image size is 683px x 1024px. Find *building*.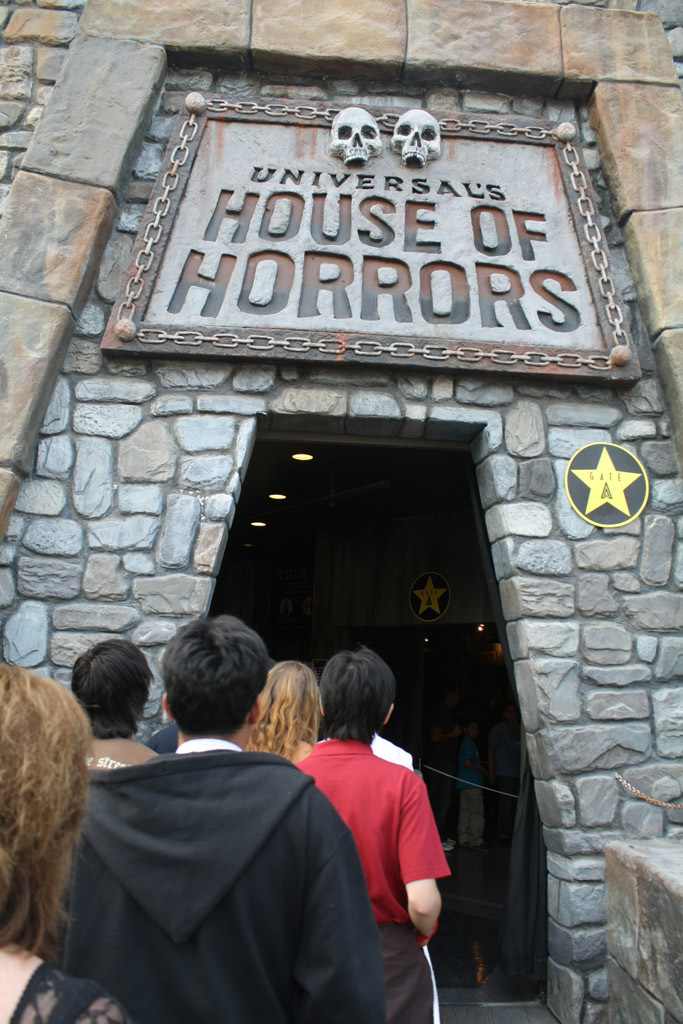
[left=0, top=0, right=682, bottom=1023].
